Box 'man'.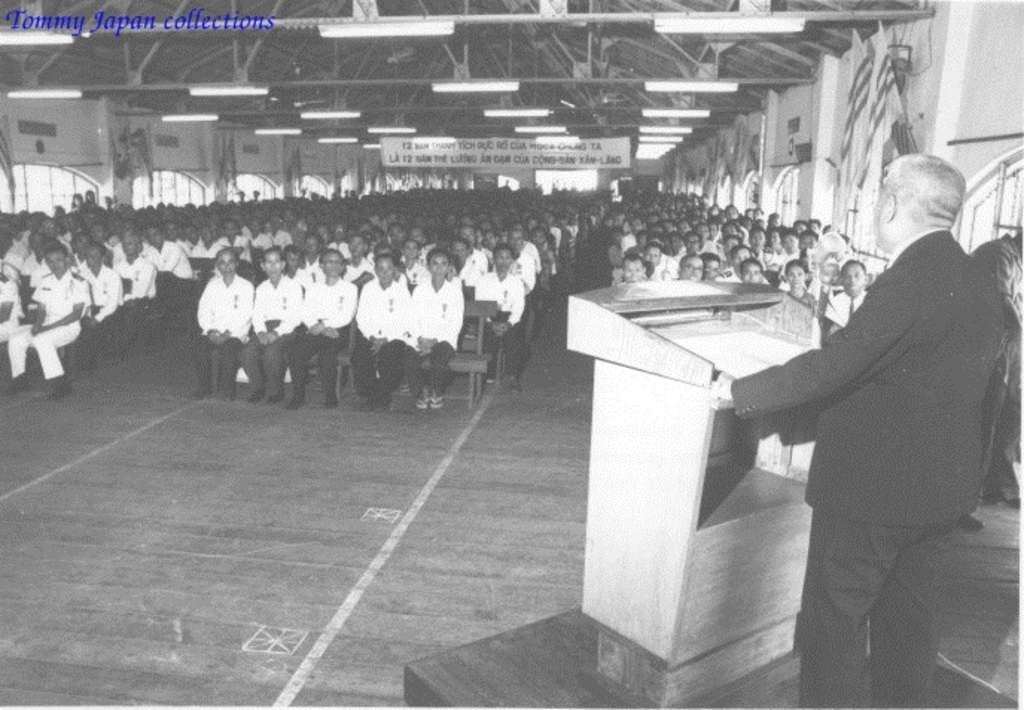
(left=822, top=260, right=871, bottom=332).
